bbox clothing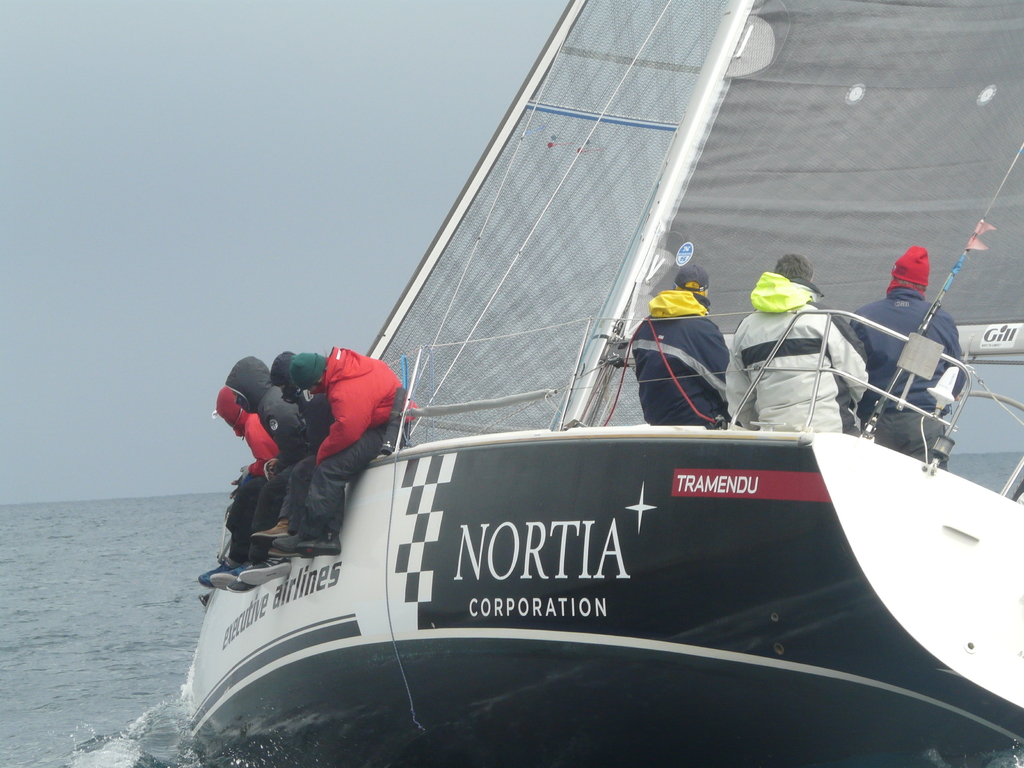
locate(286, 393, 336, 534)
